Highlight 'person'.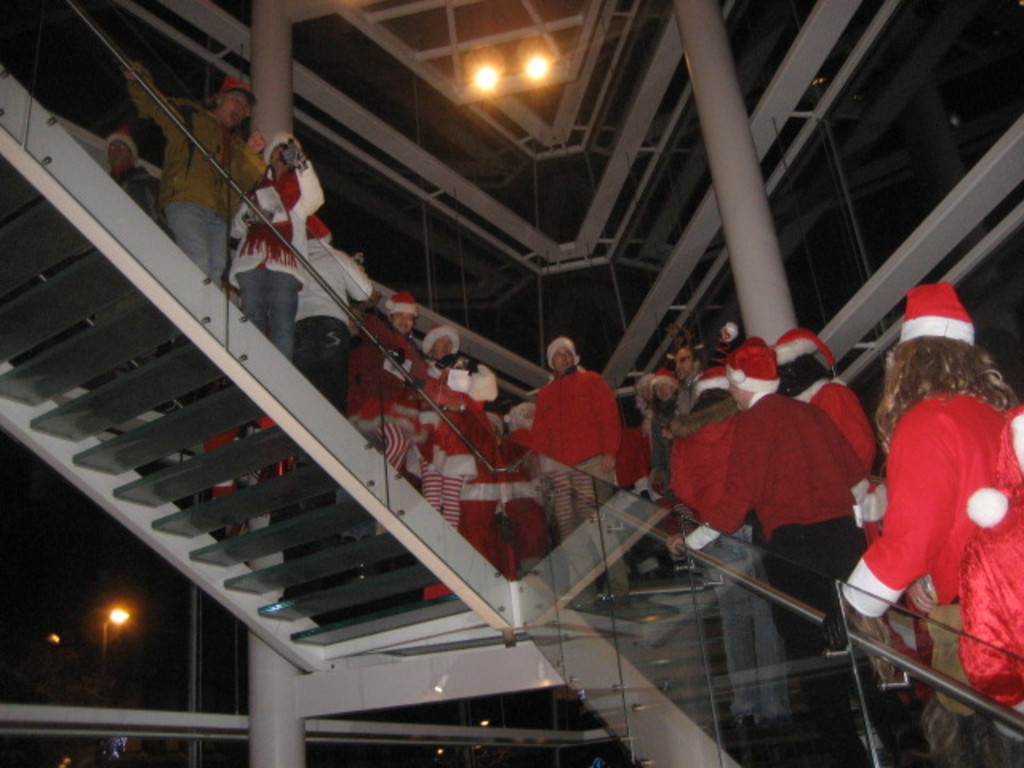
Highlighted region: pyautogui.locateOnScreen(421, 322, 461, 504).
